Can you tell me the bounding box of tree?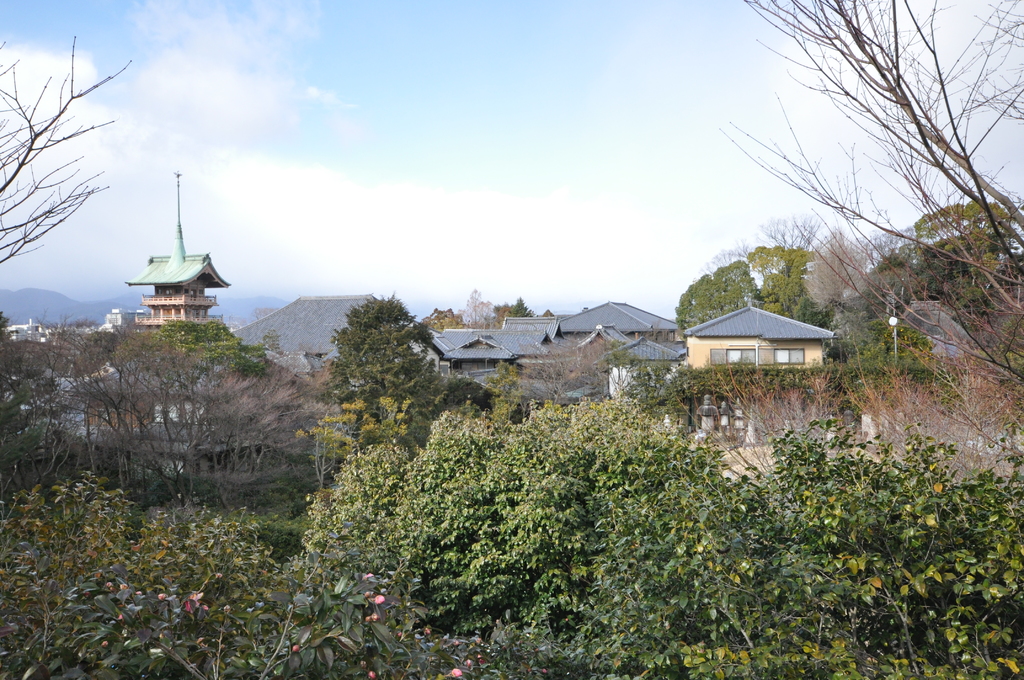
[left=673, top=259, right=771, bottom=335].
